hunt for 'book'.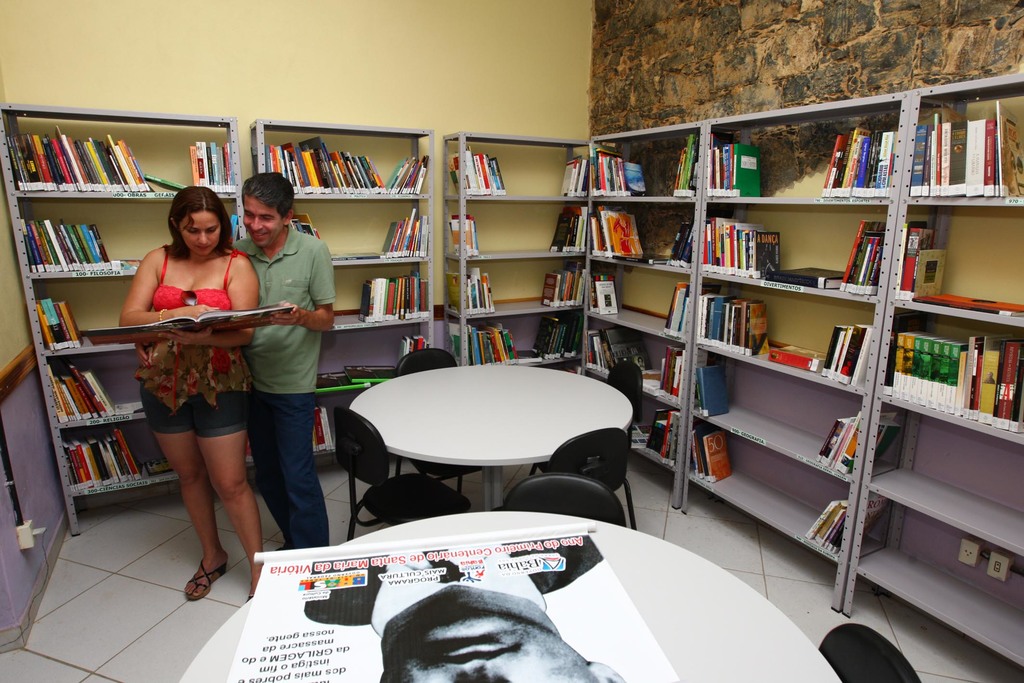
Hunted down at [140,171,188,195].
